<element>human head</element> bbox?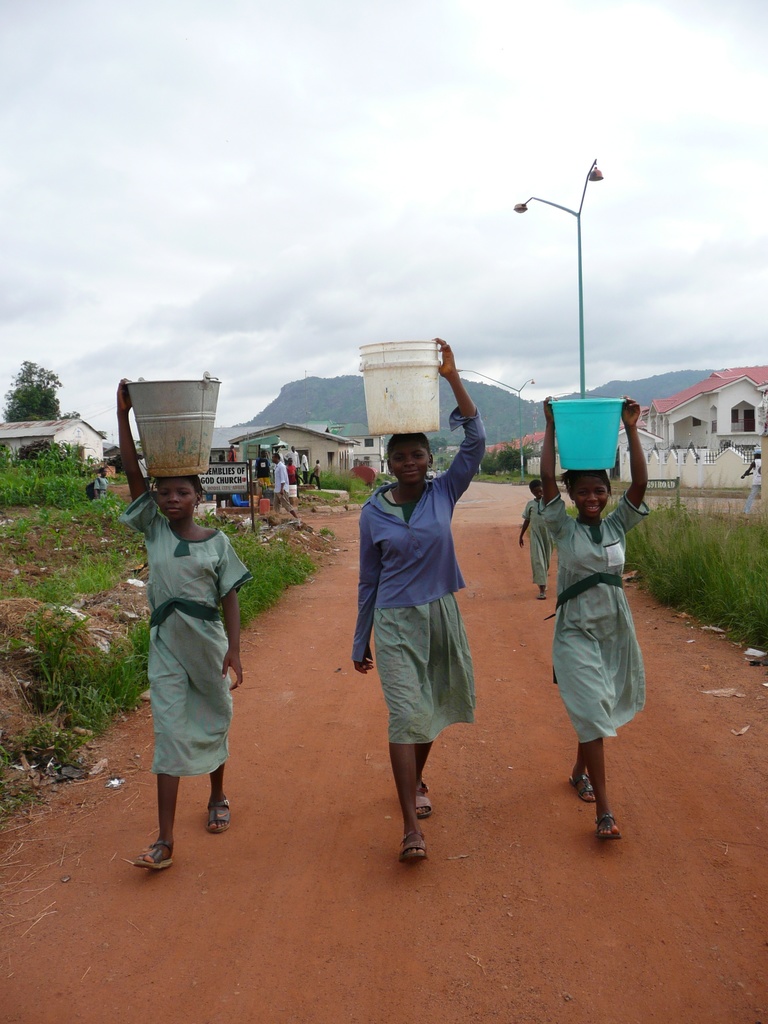
(left=285, top=458, right=294, bottom=465)
